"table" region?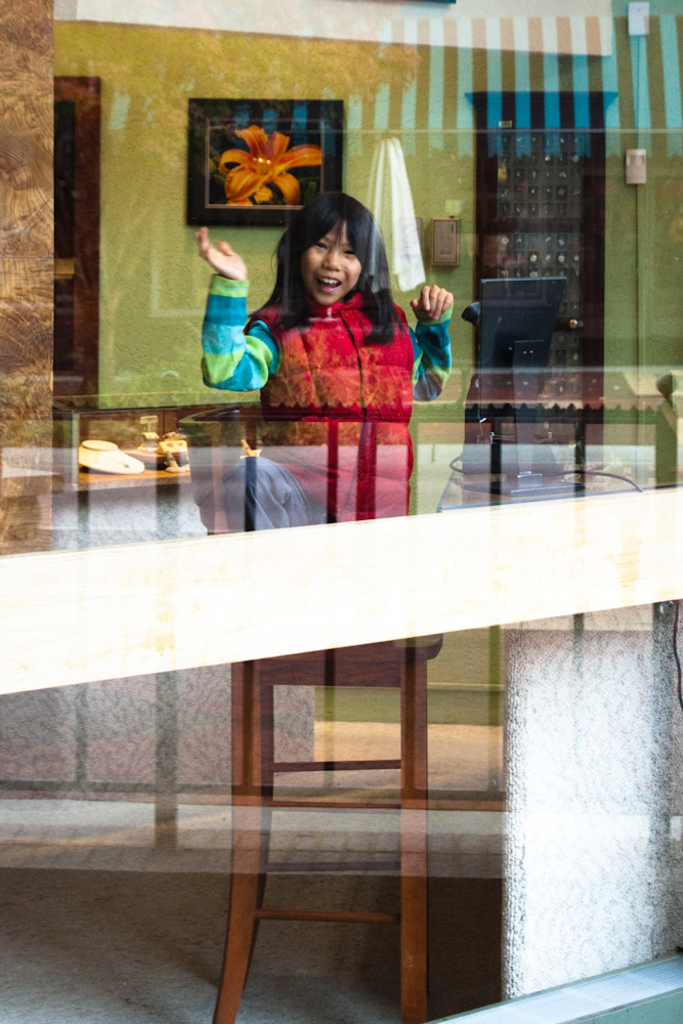
rect(0, 485, 682, 698)
